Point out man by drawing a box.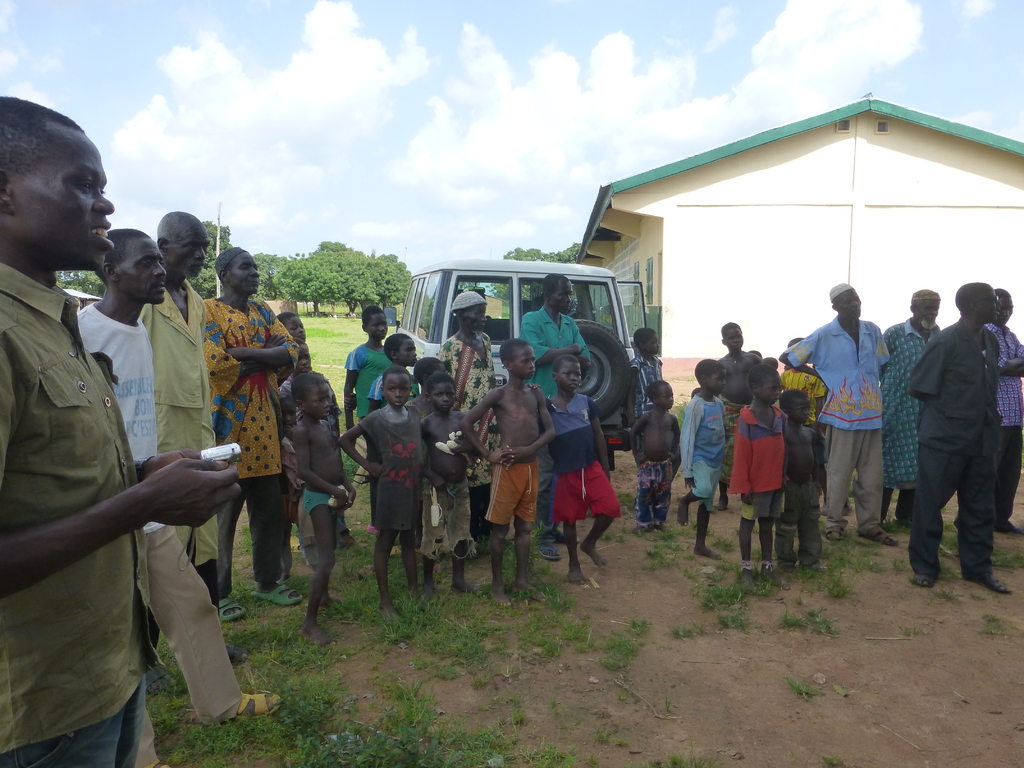
[left=780, top=279, right=899, bottom=550].
